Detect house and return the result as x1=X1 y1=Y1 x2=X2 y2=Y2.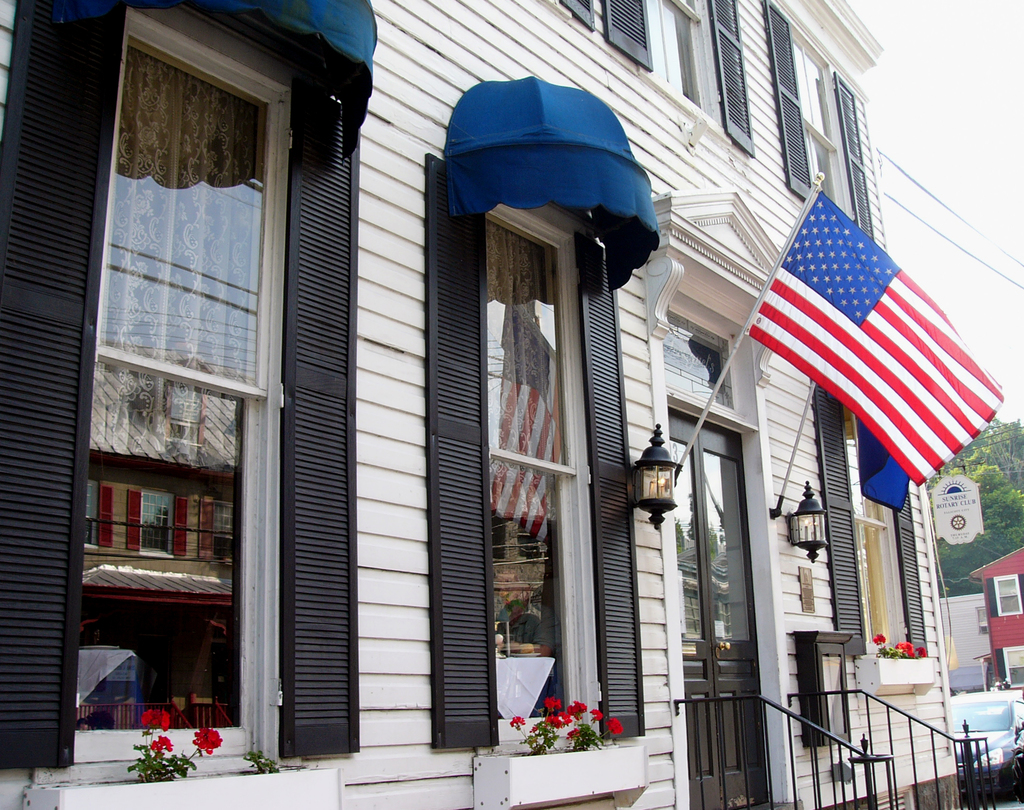
x1=975 y1=545 x2=1023 y2=690.
